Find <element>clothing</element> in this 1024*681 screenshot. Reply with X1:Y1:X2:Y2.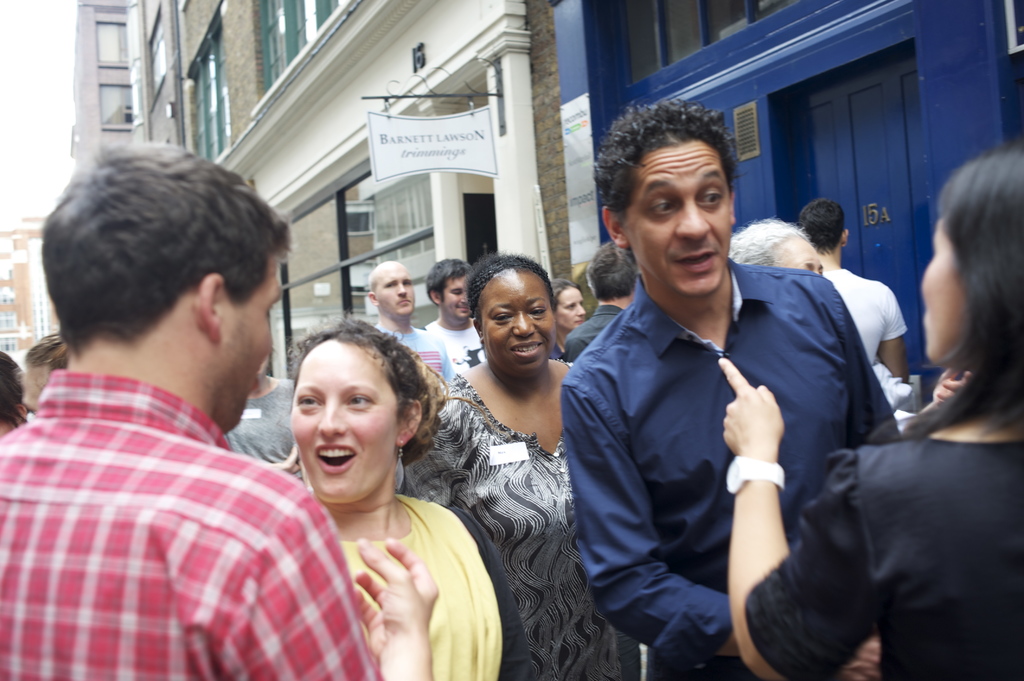
425:320:488:367.
